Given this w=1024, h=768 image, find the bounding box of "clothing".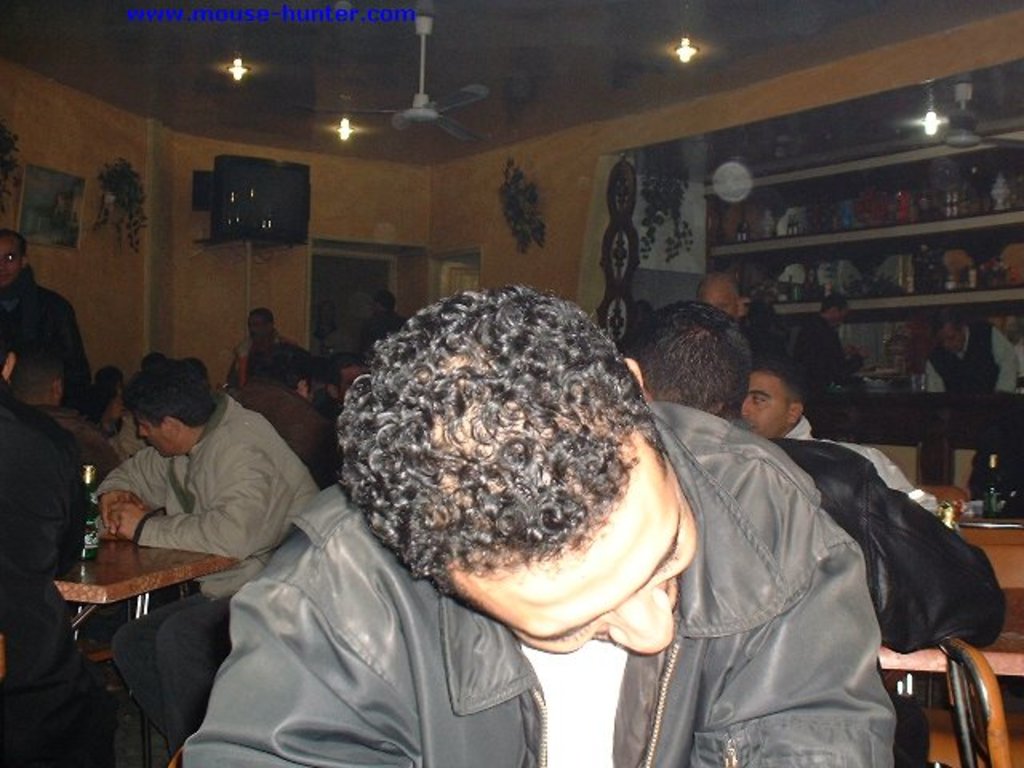
(x1=915, y1=323, x2=1019, y2=395).
